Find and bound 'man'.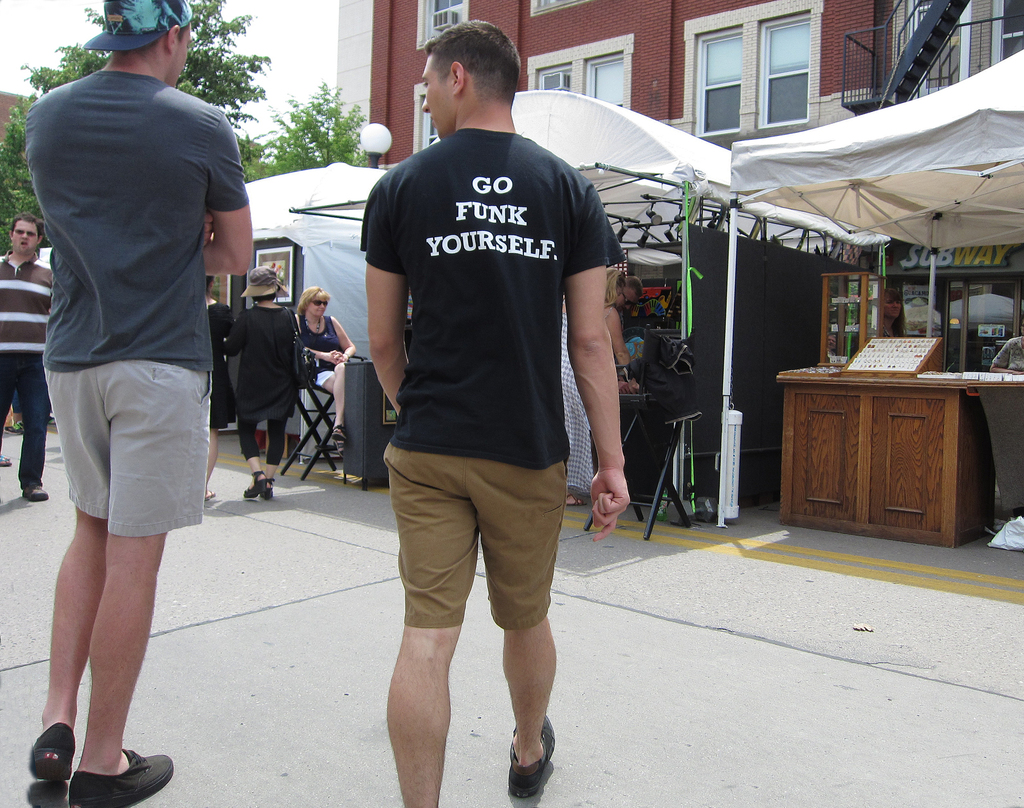
Bound: left=27, top=0, right=262, bottom=807.
